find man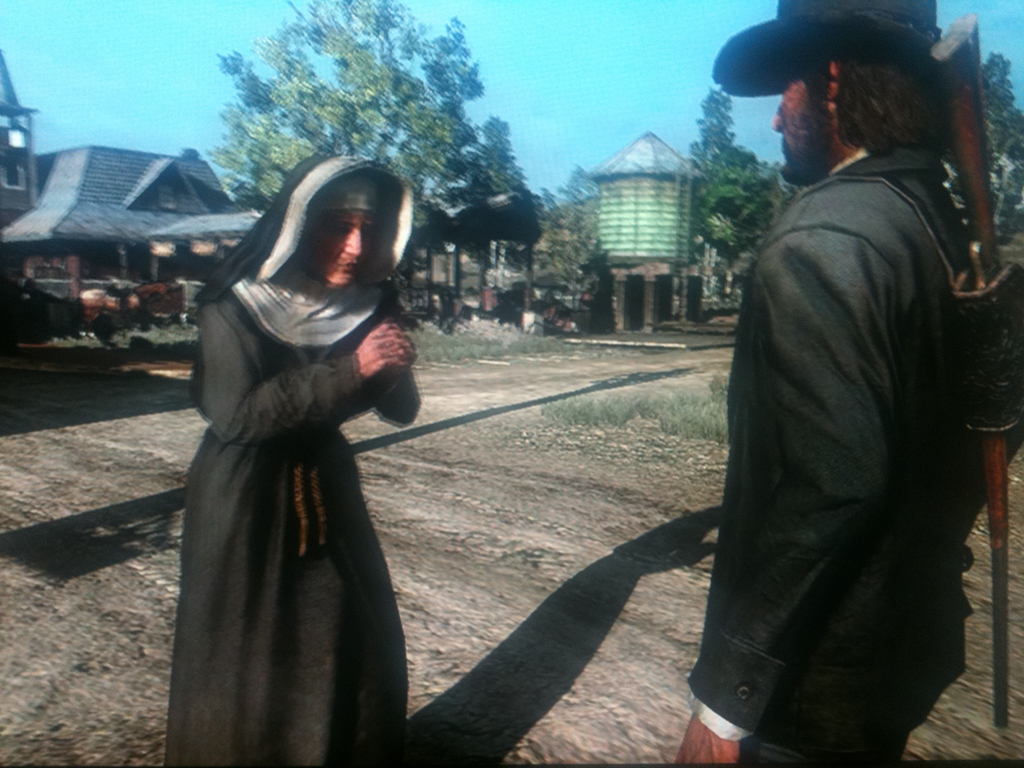
<bbox>675, 14, 1001, 754</bbox>
